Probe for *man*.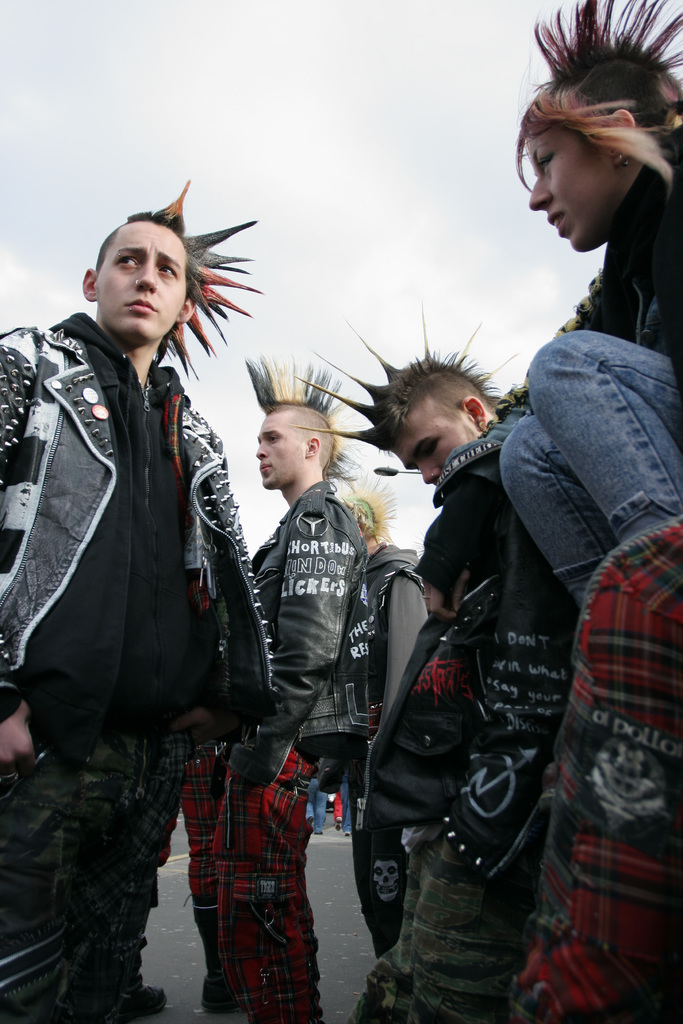
Probe result: pyautogui.locateOnScreen(225, 346, 367, 1023).
